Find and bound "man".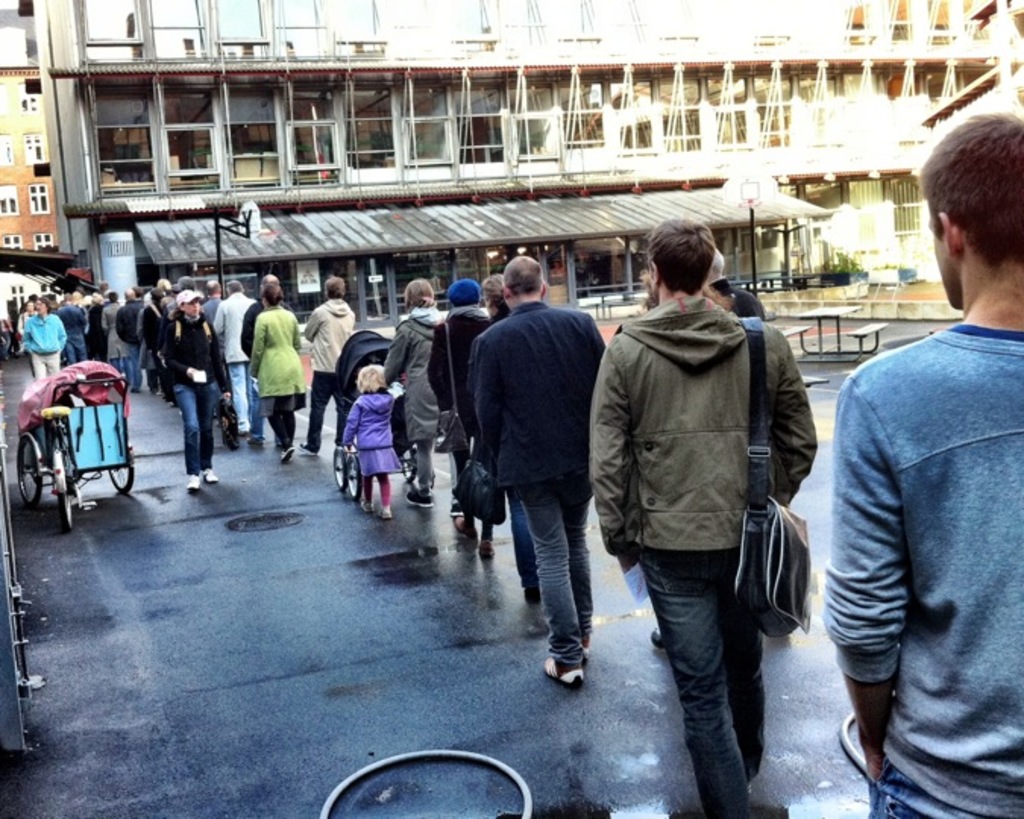
Bound: 182:275:196:288.
